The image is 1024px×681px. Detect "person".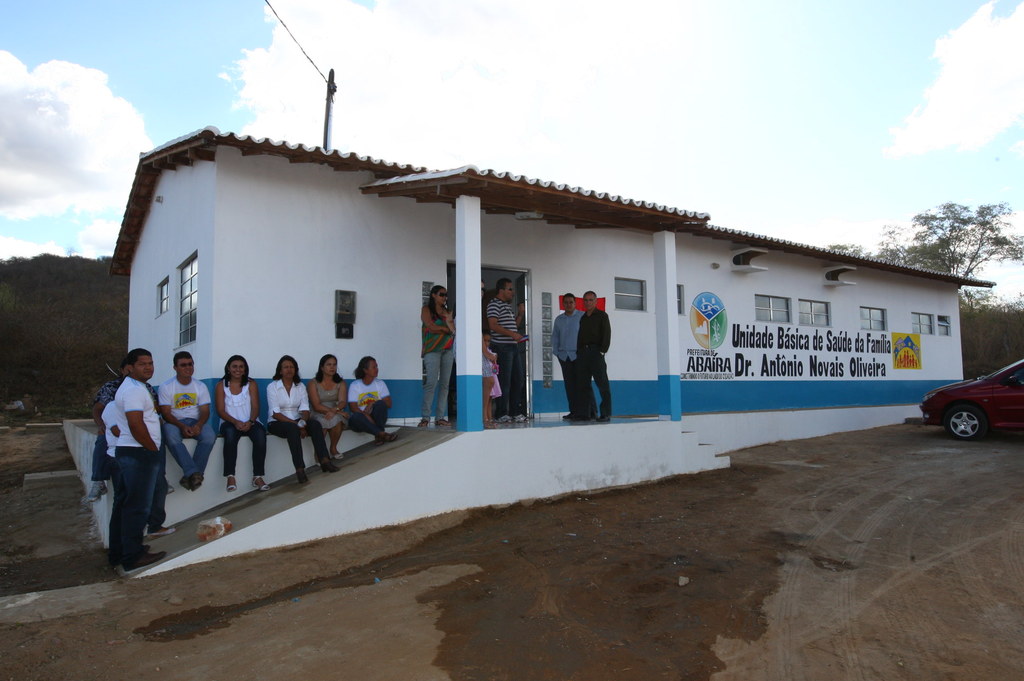
Detection: 216/357/267/490.
